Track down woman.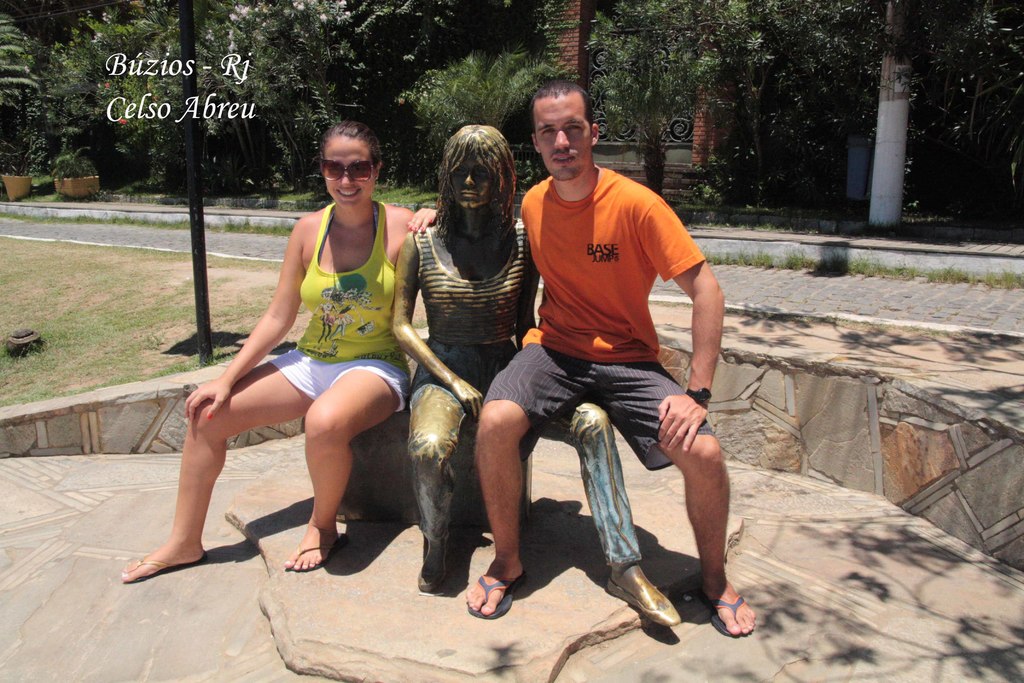
Tracked to [left=191, top=117, right=456, bottom=575].
